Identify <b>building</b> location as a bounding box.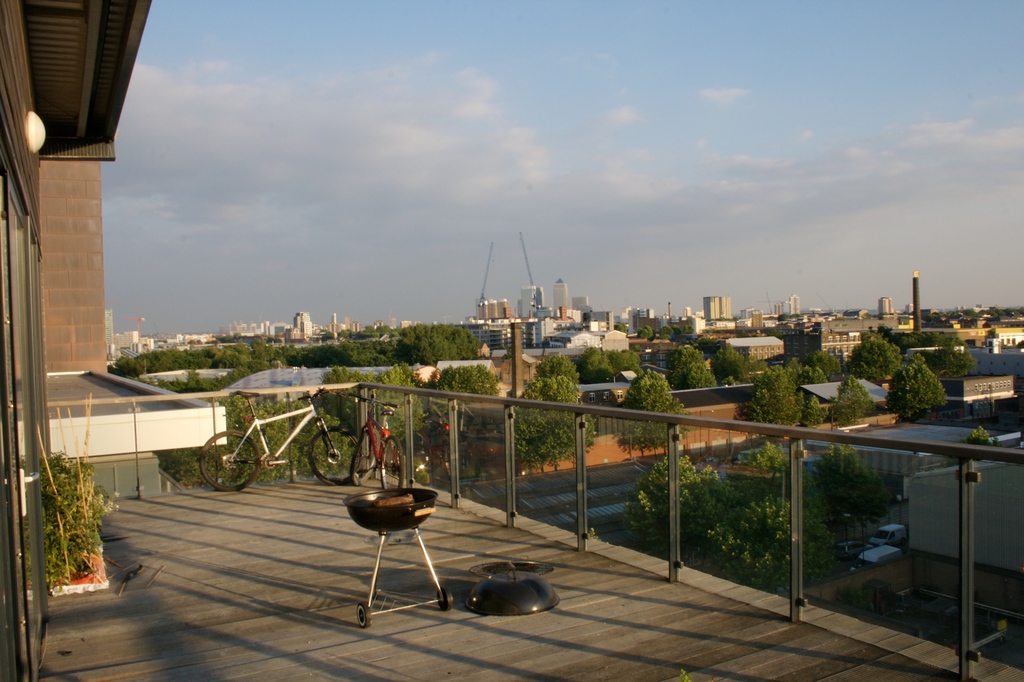
select_region(700, 296, 733, 321).
